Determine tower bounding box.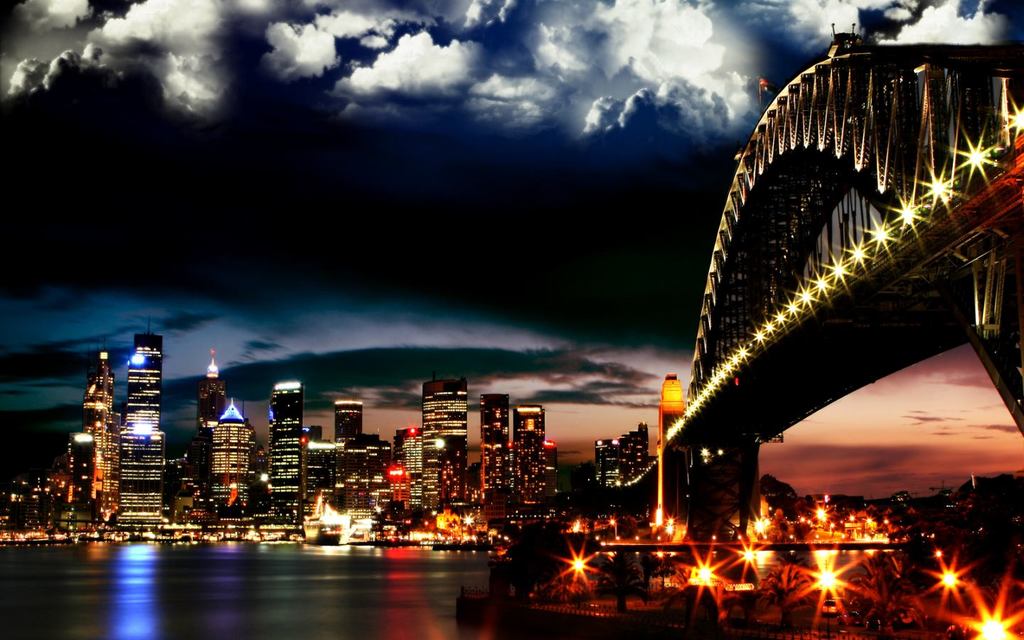
Determined: (left=599, top=427, right=654, bottom=491).
